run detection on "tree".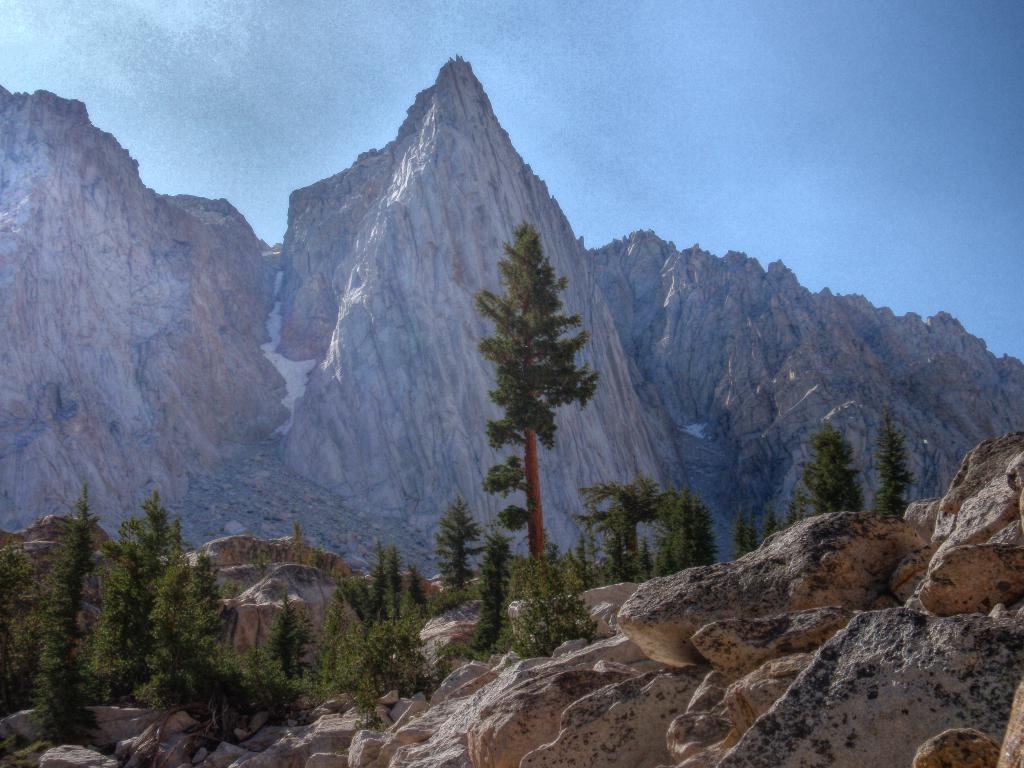
Result: (x1=573, y1=484, x2=719, y2=563).
